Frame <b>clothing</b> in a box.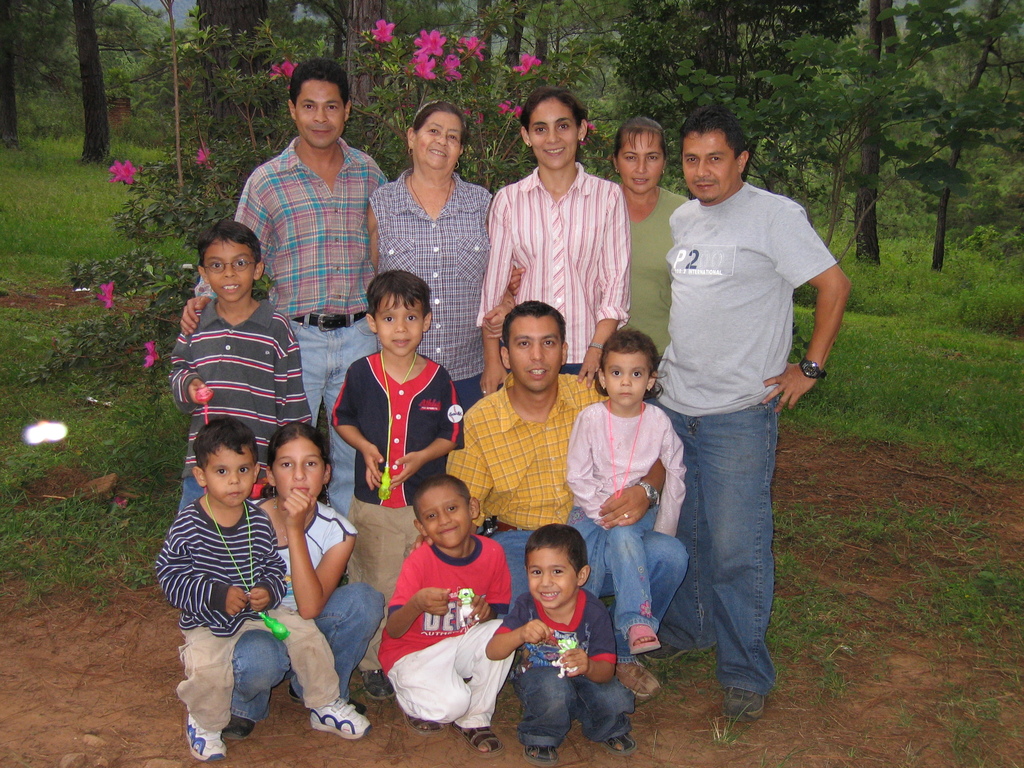
234,140,400,498.
